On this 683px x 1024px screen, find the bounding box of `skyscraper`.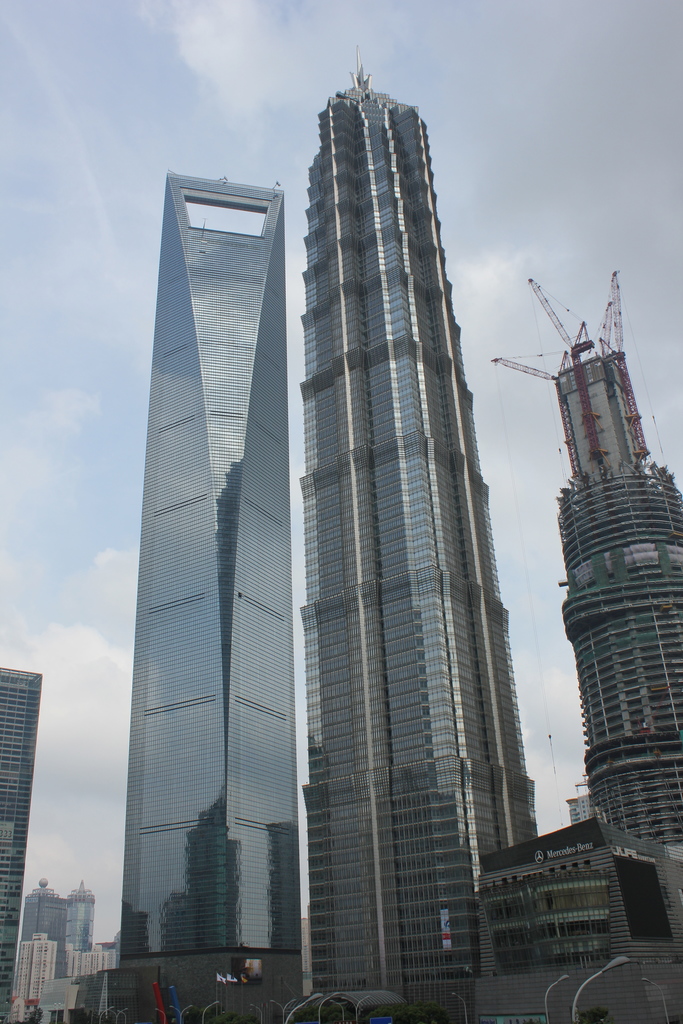
Bounding box: l=297, t=43, r=537, b=1023.
